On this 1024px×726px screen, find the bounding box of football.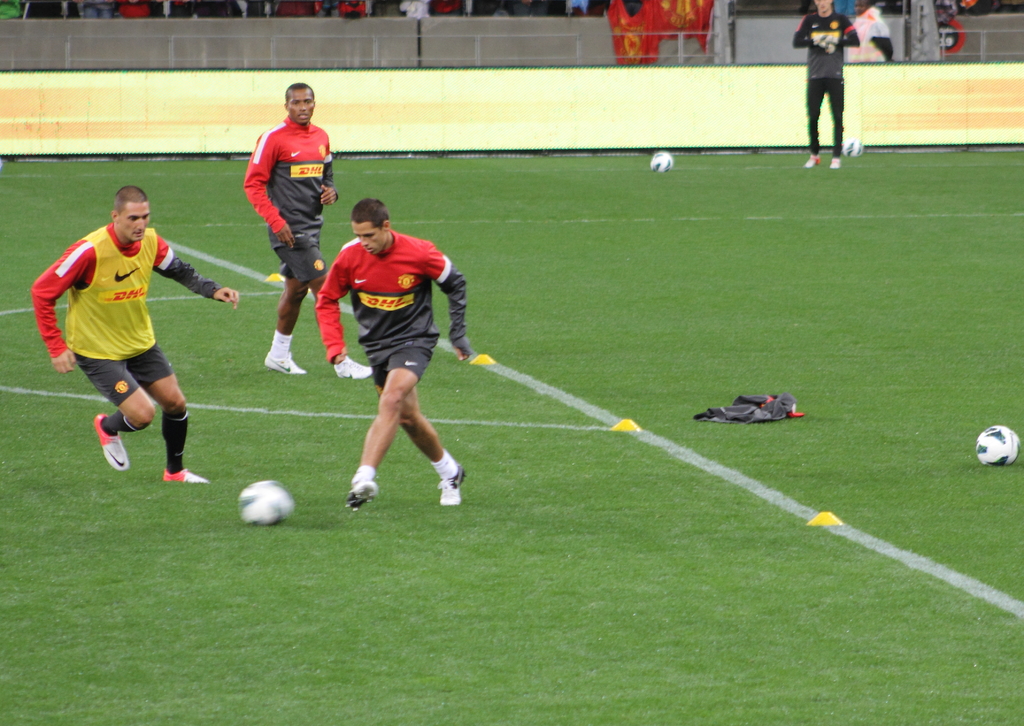
Bounding box: (x1=648, y1=149, x2=675, y2=173).
